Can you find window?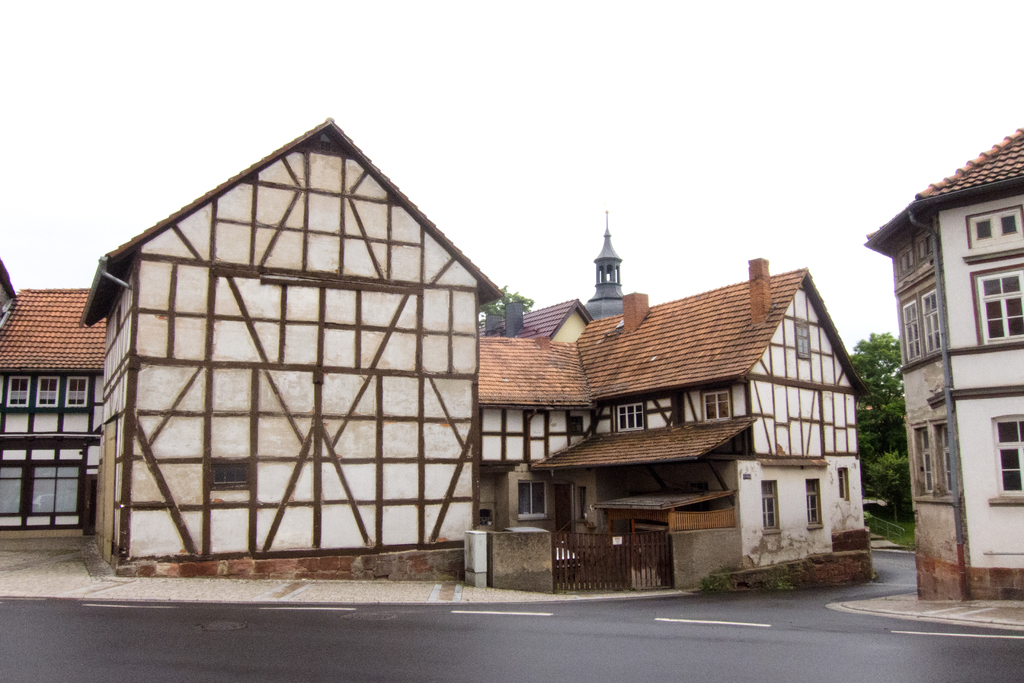
Yes, bounding box: rect(701, 390, 733, 418).
